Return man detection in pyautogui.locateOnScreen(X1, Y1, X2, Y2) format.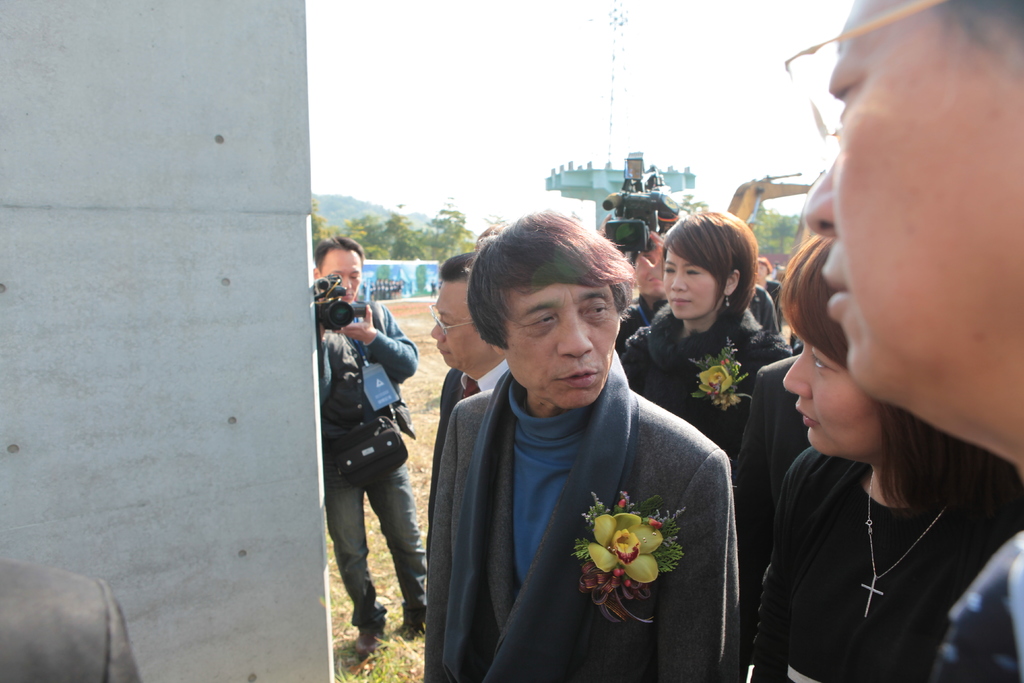
pyautogui.locateOnScreen(415, 213, 739, 682).
